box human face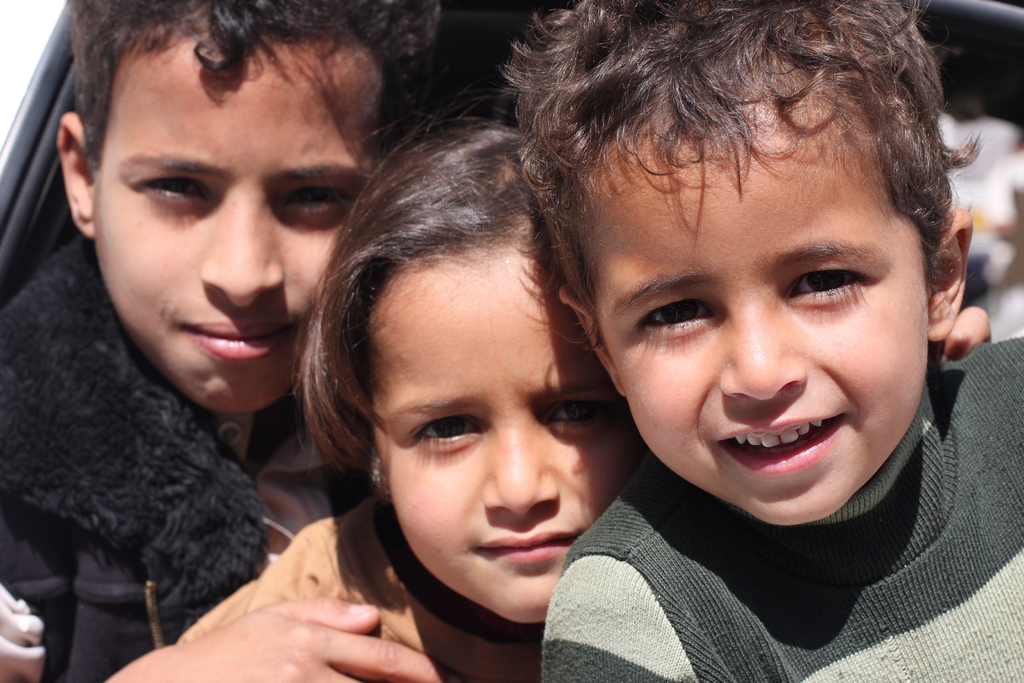
l=365, t=262, r=639, b=625
